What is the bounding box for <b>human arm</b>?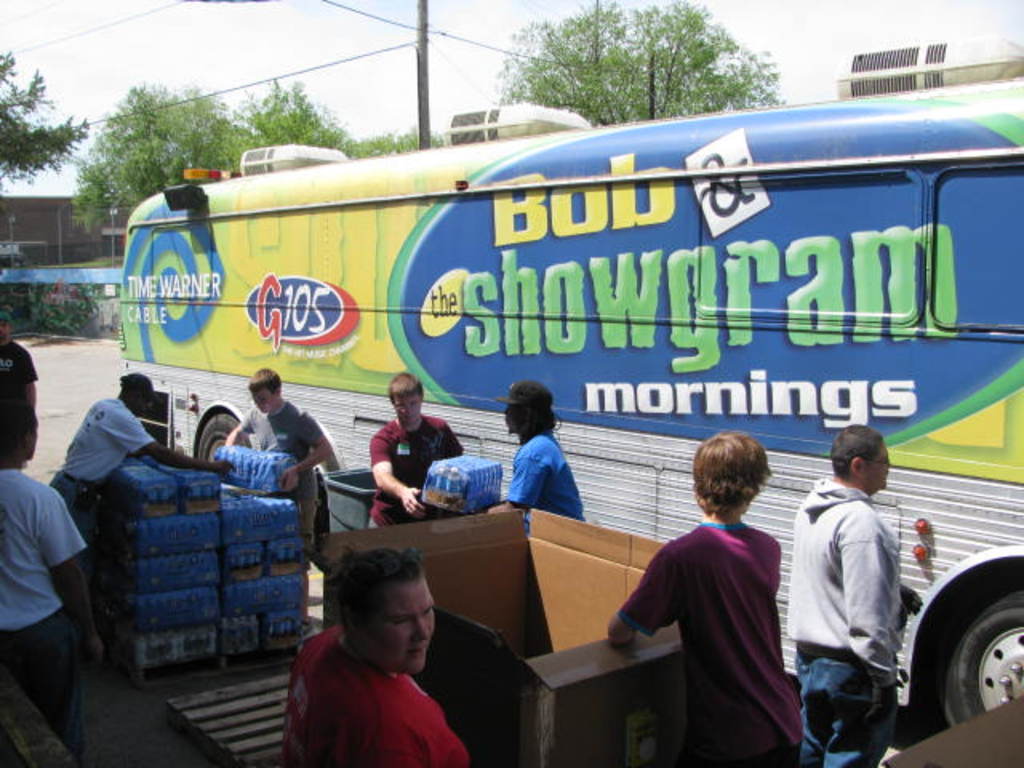
(773,536,787,586).
